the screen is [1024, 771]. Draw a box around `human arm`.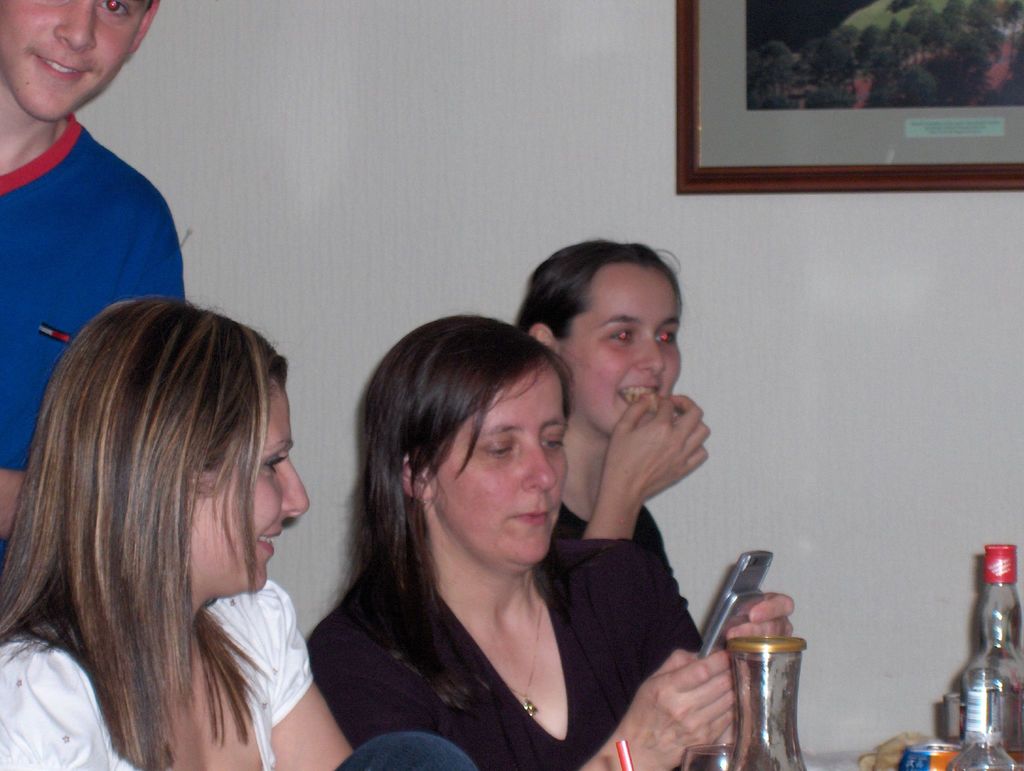
<box>579,386,721,543</box>.
